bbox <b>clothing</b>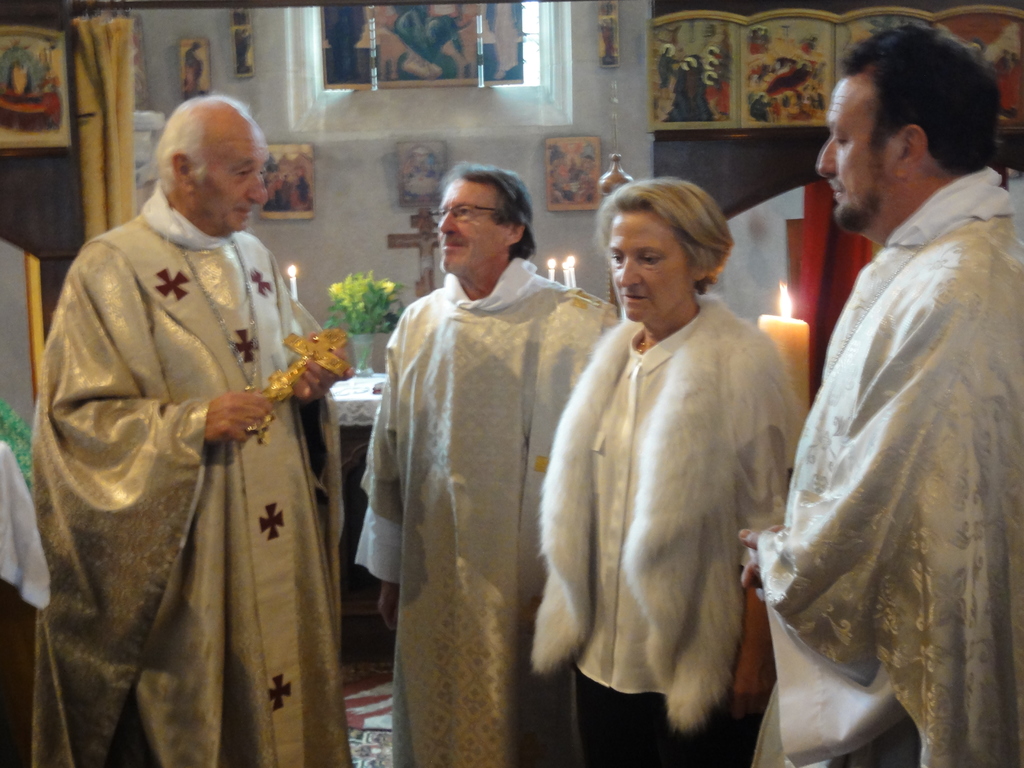
x1=746, y1=151, x2=1023, y2=767
